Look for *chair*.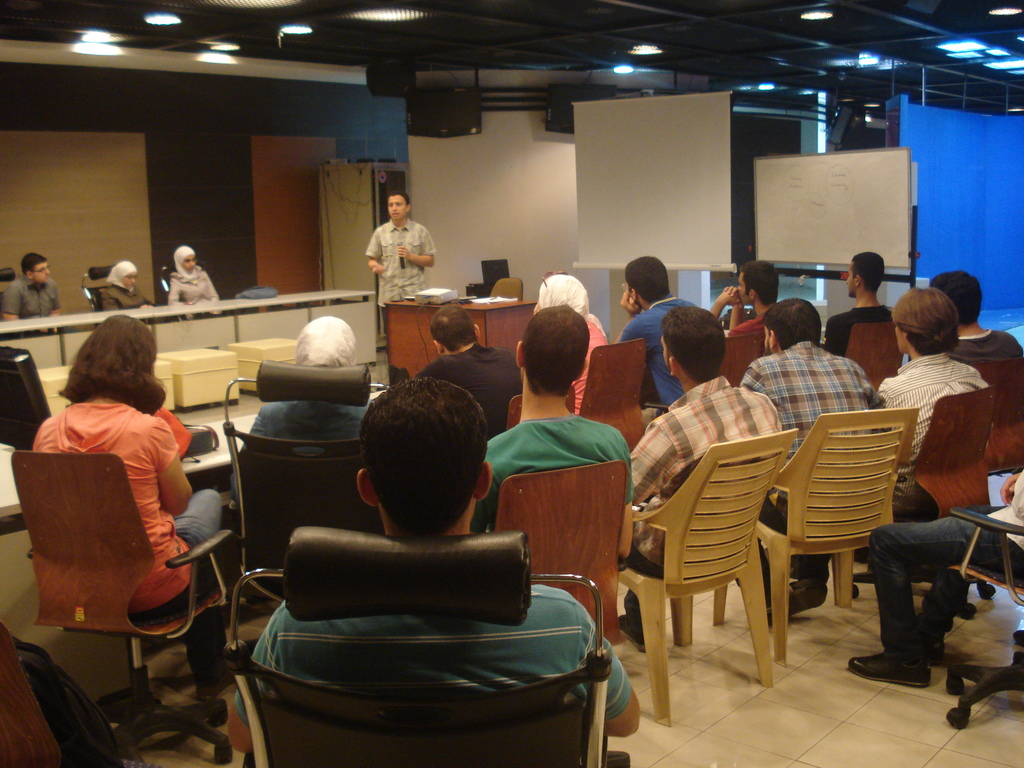
Found: (left=0, top=266, right=15, bottom=294).
